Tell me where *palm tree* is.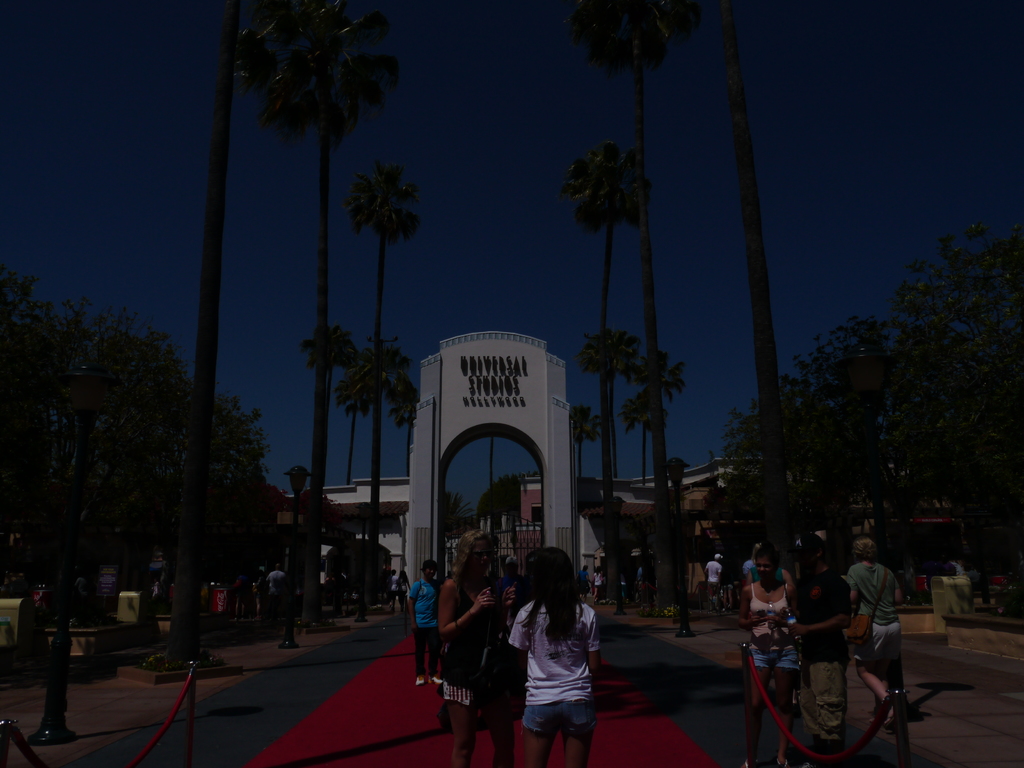
*palm tree* is at <region>729, 375, 814, 545</region>.
